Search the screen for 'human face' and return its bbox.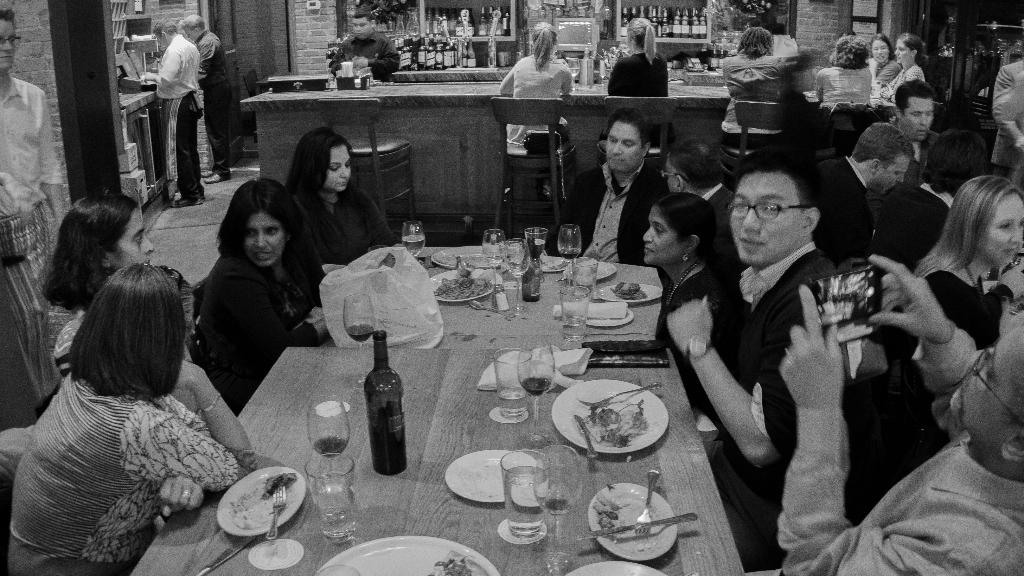
Found: [x1=948, y1=328, x2=1014, y2=438].
